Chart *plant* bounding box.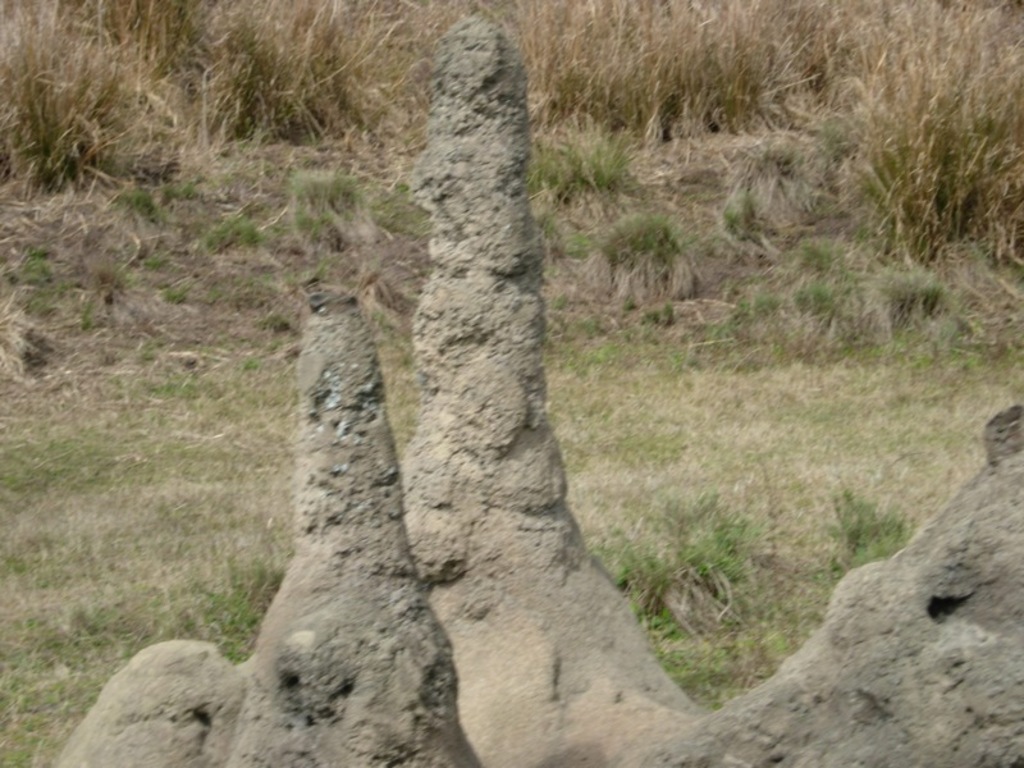
Charted: [938,236,1023,353].
